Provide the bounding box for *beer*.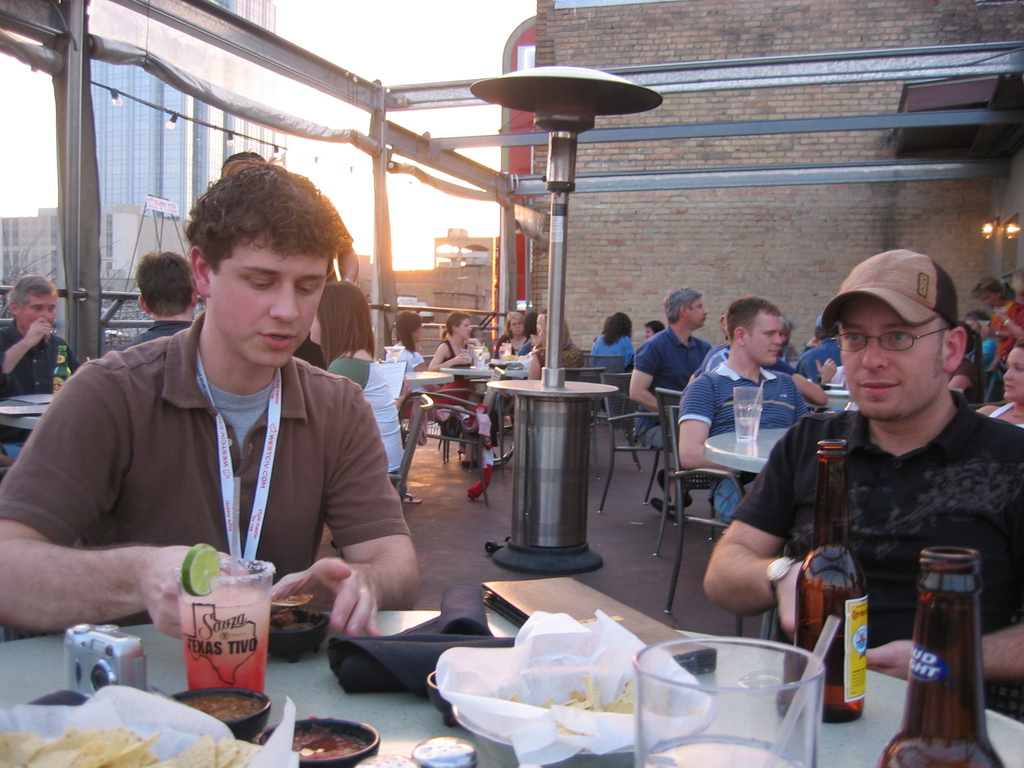
locate(872, 549, 1005, 767).
